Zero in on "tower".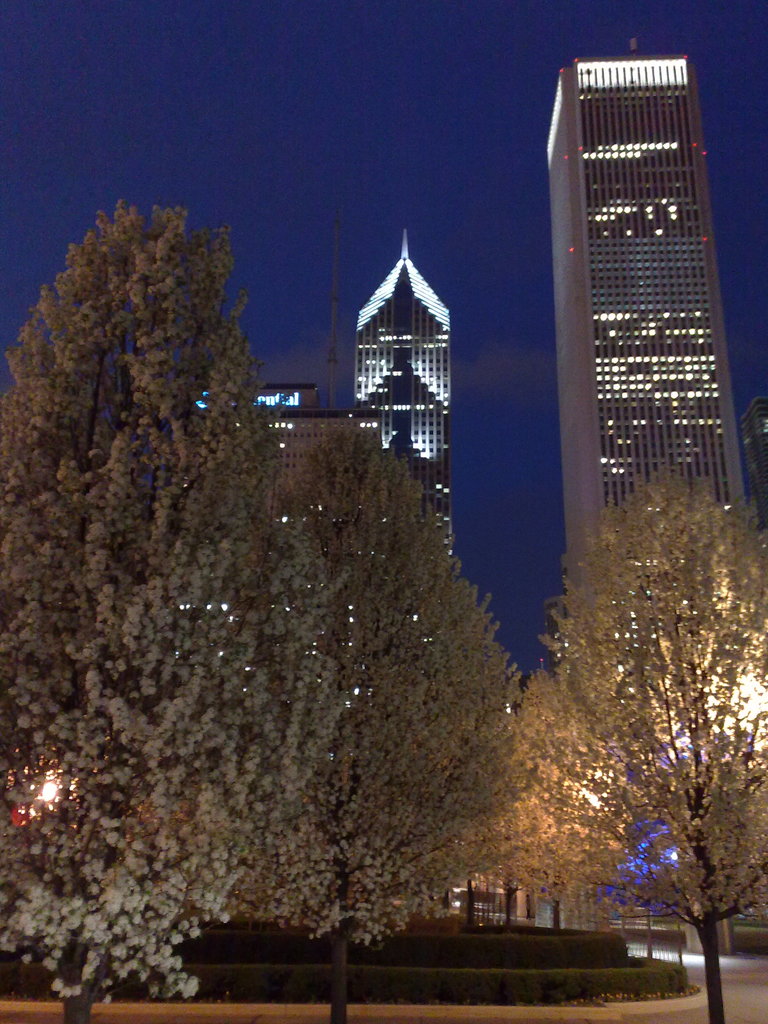
Zeroed in: locate(349, 221, 456, 556).
